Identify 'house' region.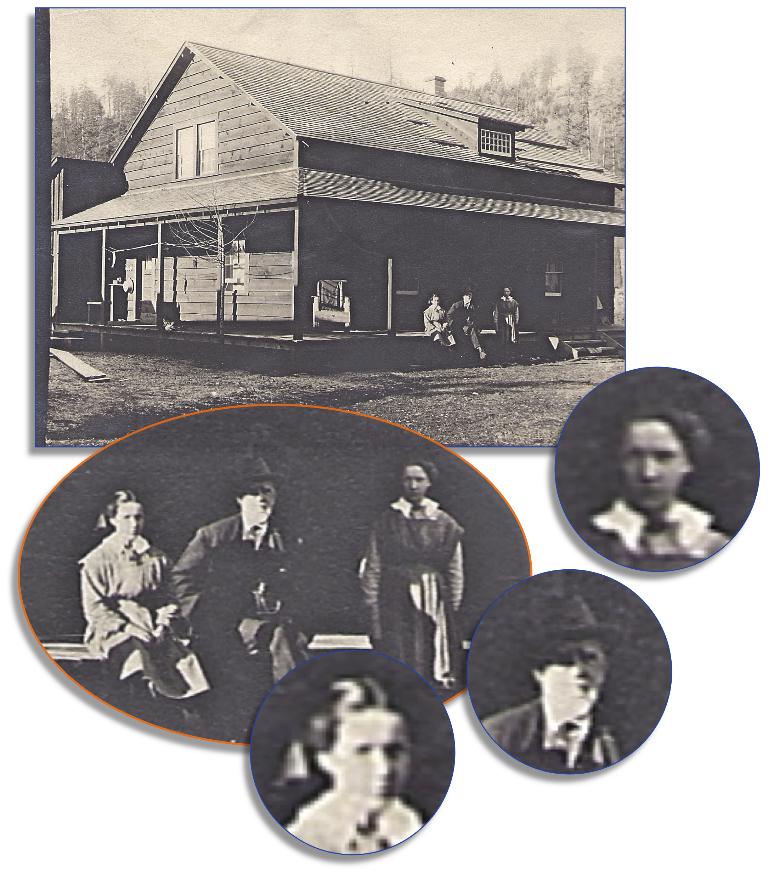
Region: <bbox>47, 39, 627, 373</bbox>.
